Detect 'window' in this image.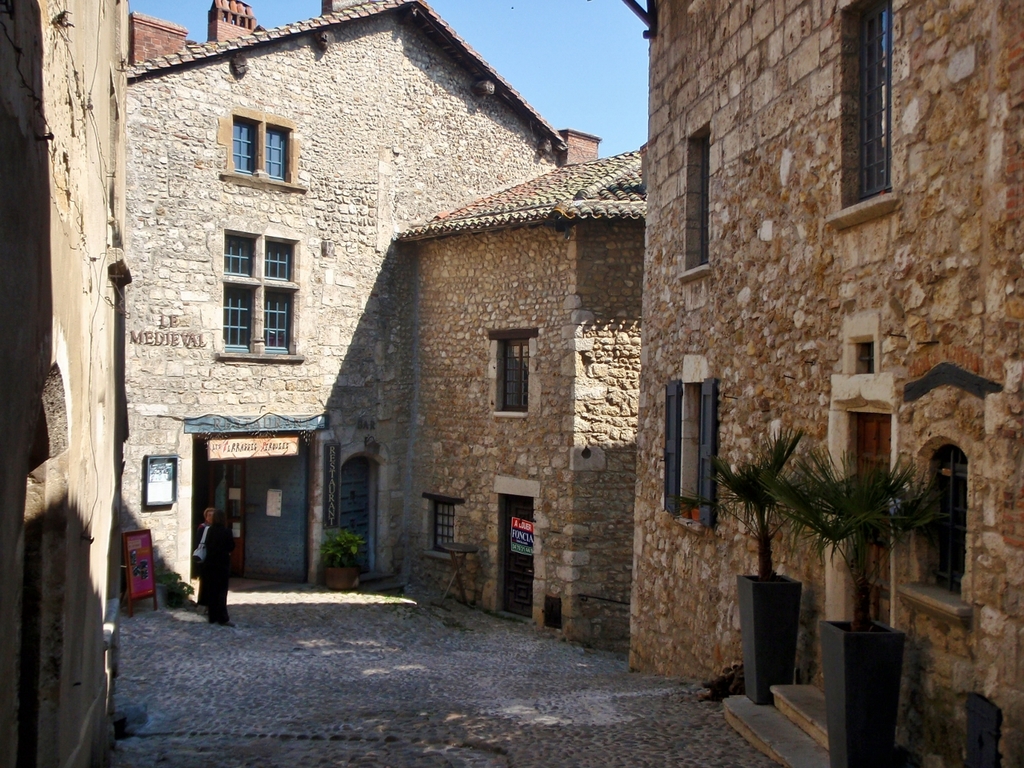
Detection: Rect(917, 453, 974, 591).
